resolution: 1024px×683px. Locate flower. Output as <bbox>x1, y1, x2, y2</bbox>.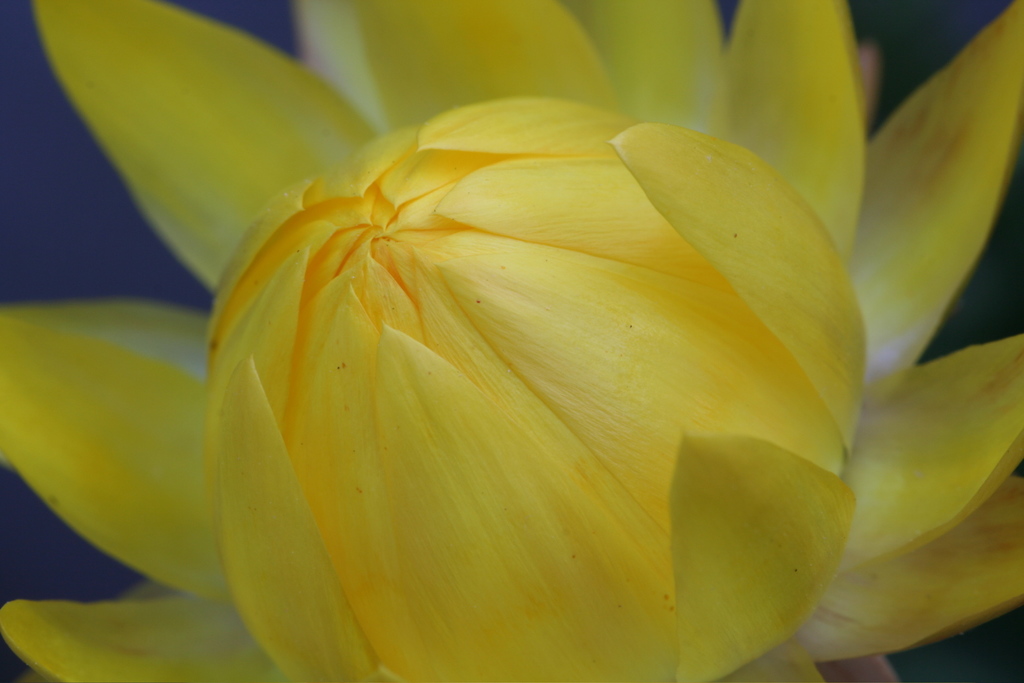
<bbox>114, 64, 915, 682</bbox>.
